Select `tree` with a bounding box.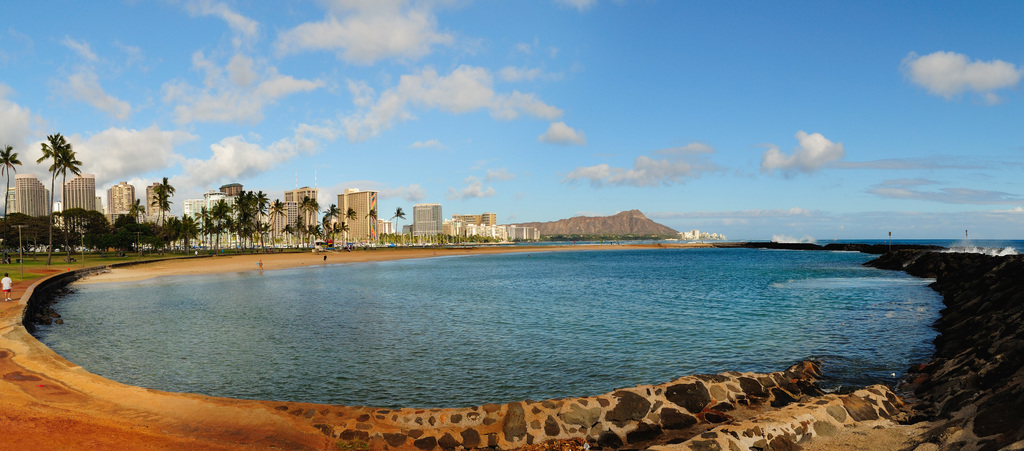
(0, 145, 22, 221).
